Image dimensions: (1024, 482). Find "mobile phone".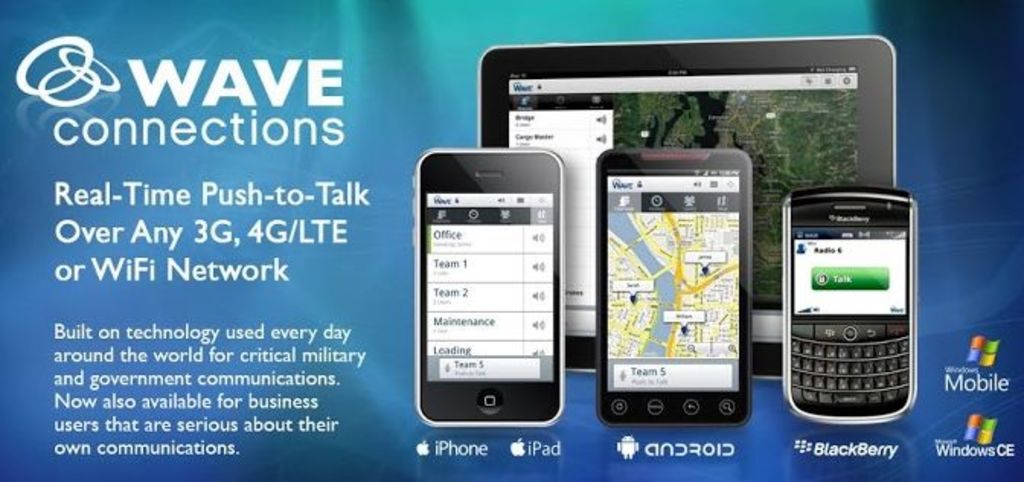
594 146 754 427.
